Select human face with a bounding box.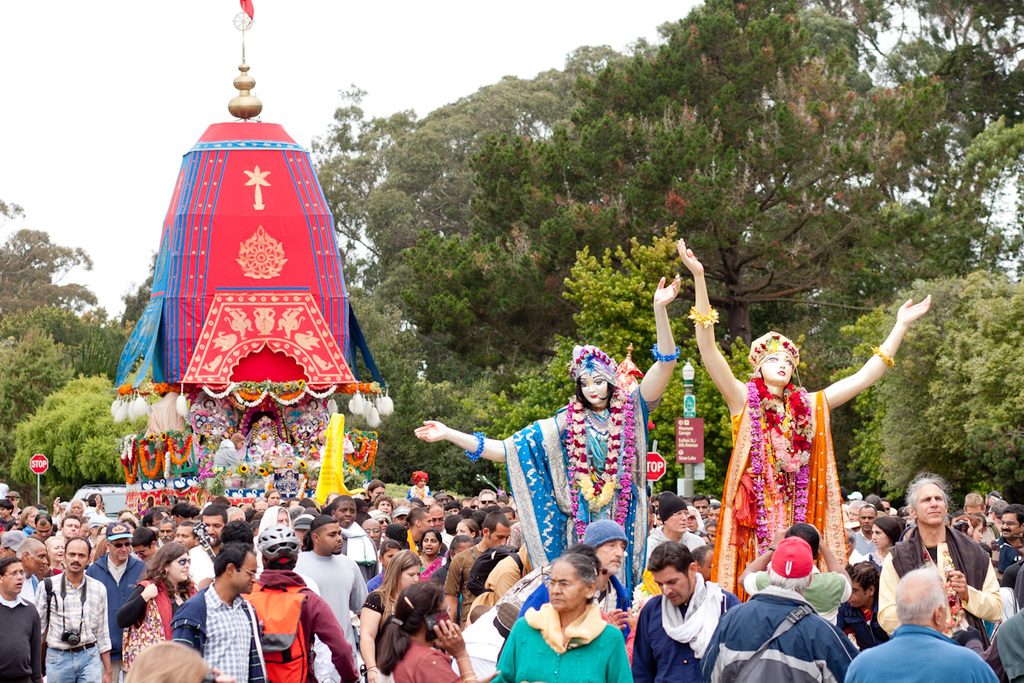
region(915, 484, 951, 526).
